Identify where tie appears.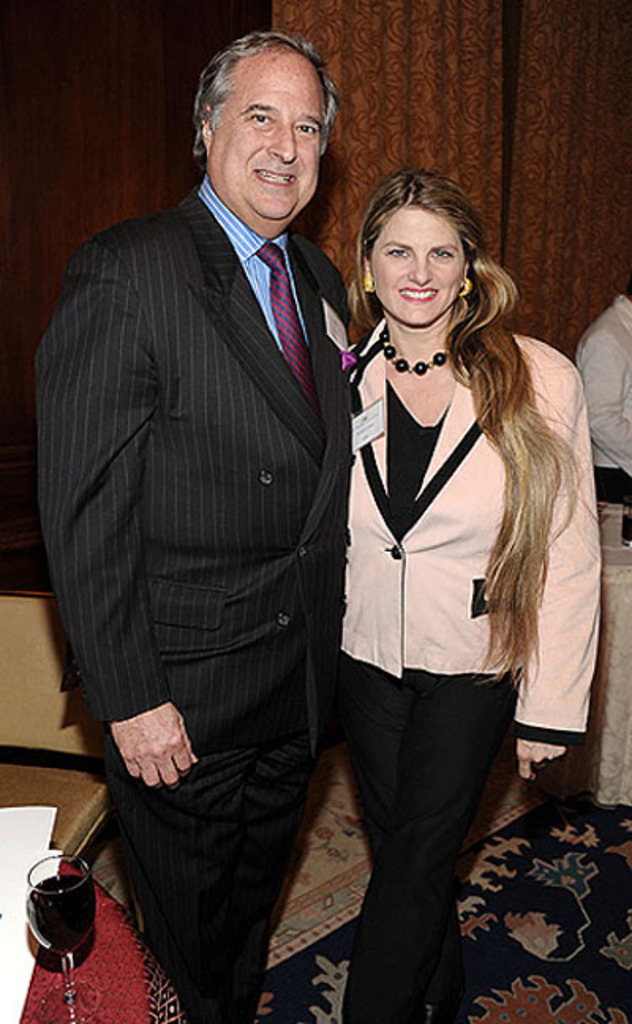
Appears at {"x1": 254, "y1": 240, "x2": 322, "y2": 420}.
